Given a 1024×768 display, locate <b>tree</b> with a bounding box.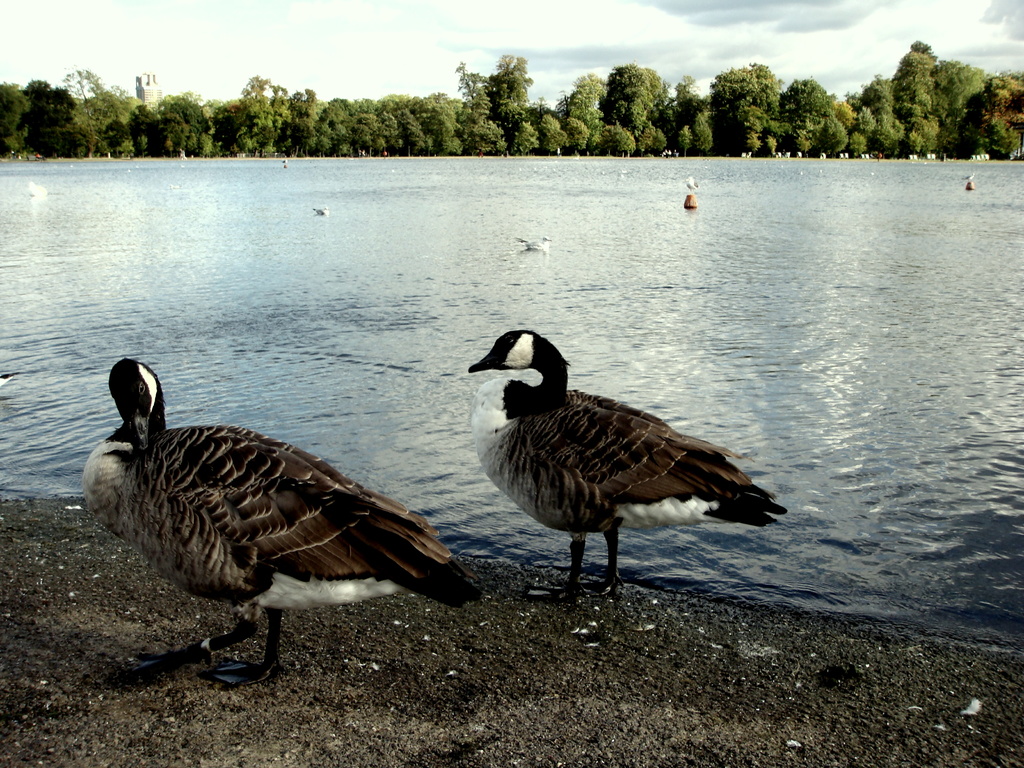
Located: {"left": 564, "top": 77, "right": 614, "bottom": 127}.
